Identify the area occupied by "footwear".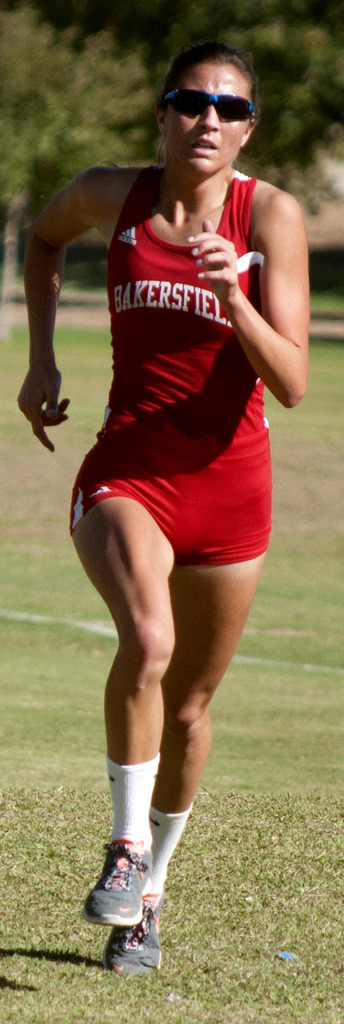
Area: <region>107, 908, 163, 980</region>.
